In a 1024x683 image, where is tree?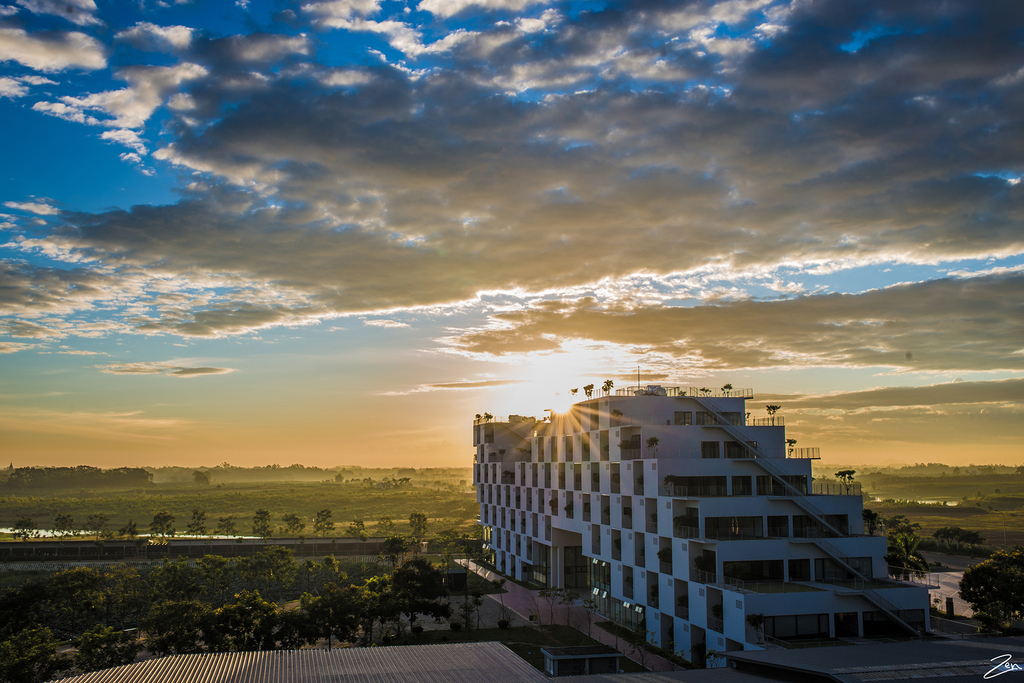
6, 520, 42, 541.
